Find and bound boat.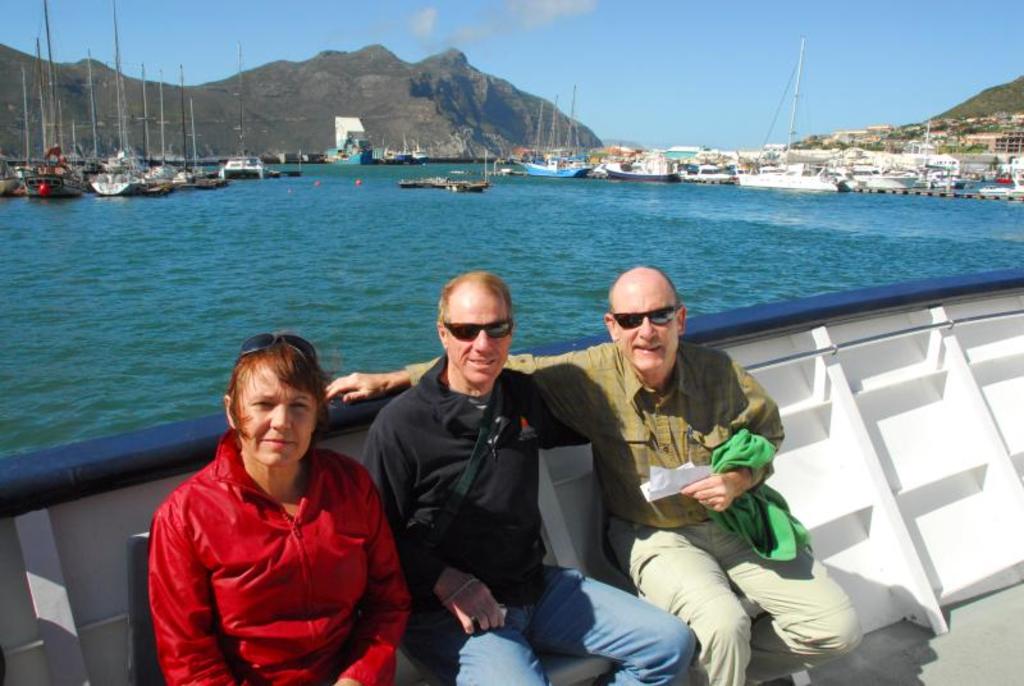
Bound: <bbox>0, 260, 1023, 685</bbox>.
